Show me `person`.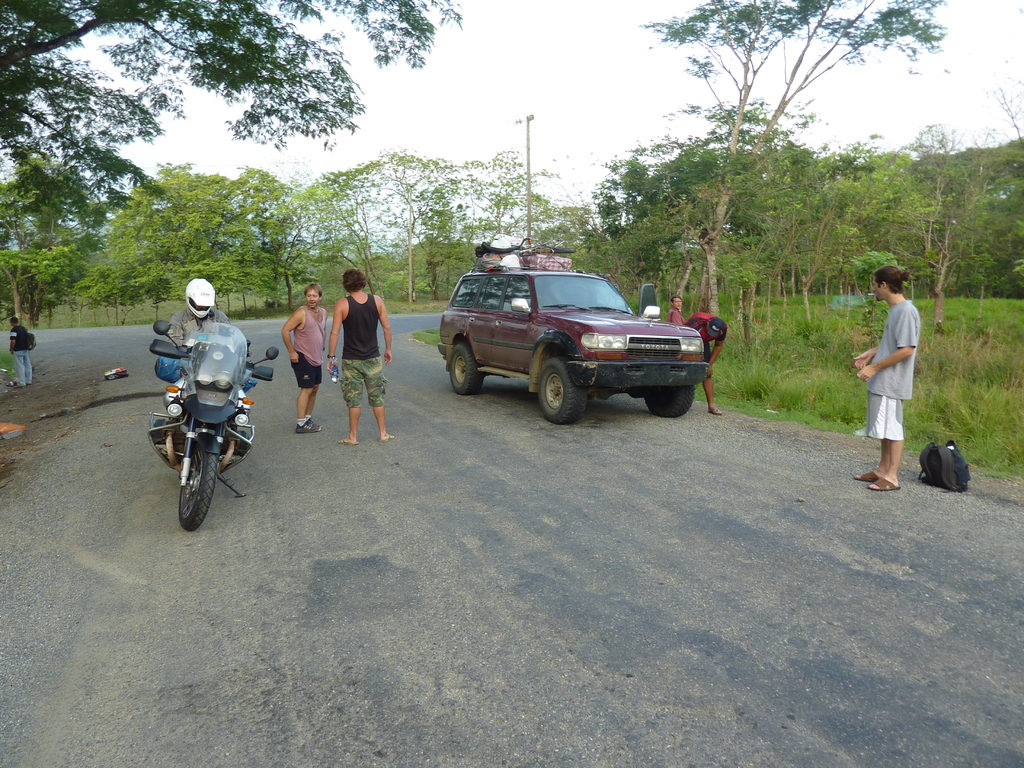
`person` is here: (x1=8, y1=318, x2=34, y2=383).
